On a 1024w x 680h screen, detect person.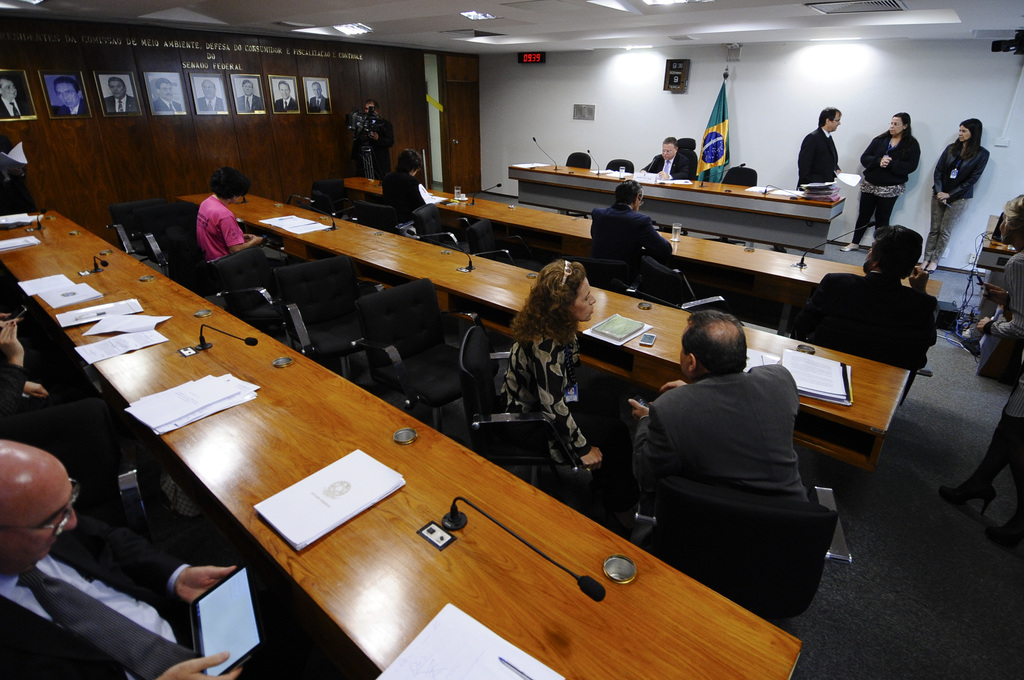
(left=976, top=248, right=1023, bottom=347).
